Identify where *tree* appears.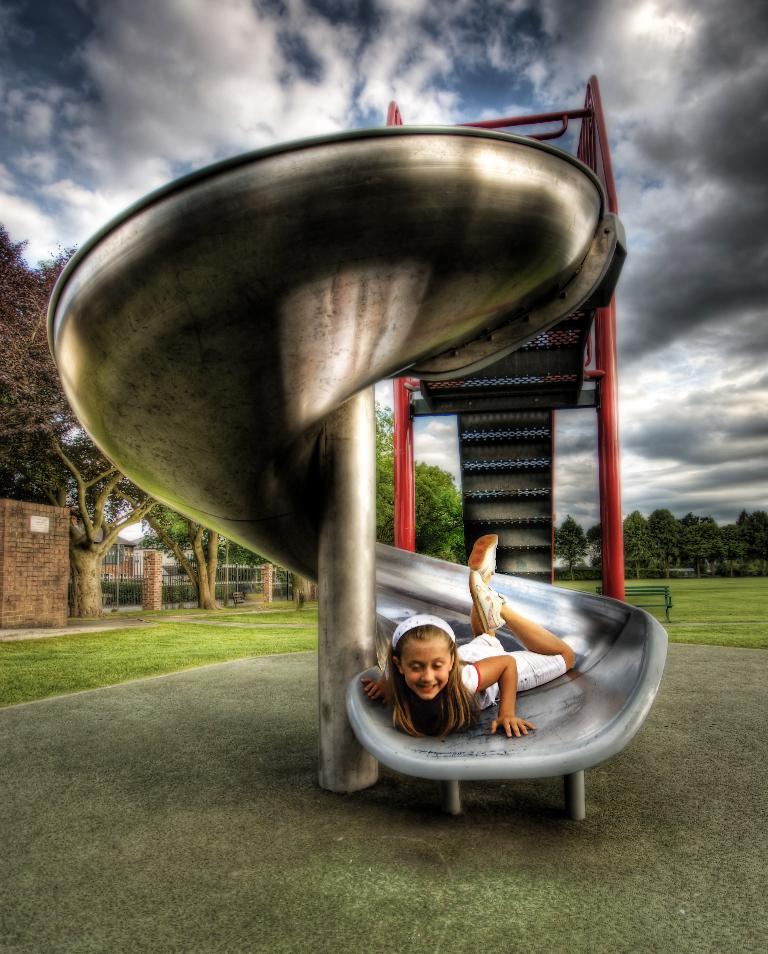
Appears at x1=0, y1=224, x2=164, y2=615.
